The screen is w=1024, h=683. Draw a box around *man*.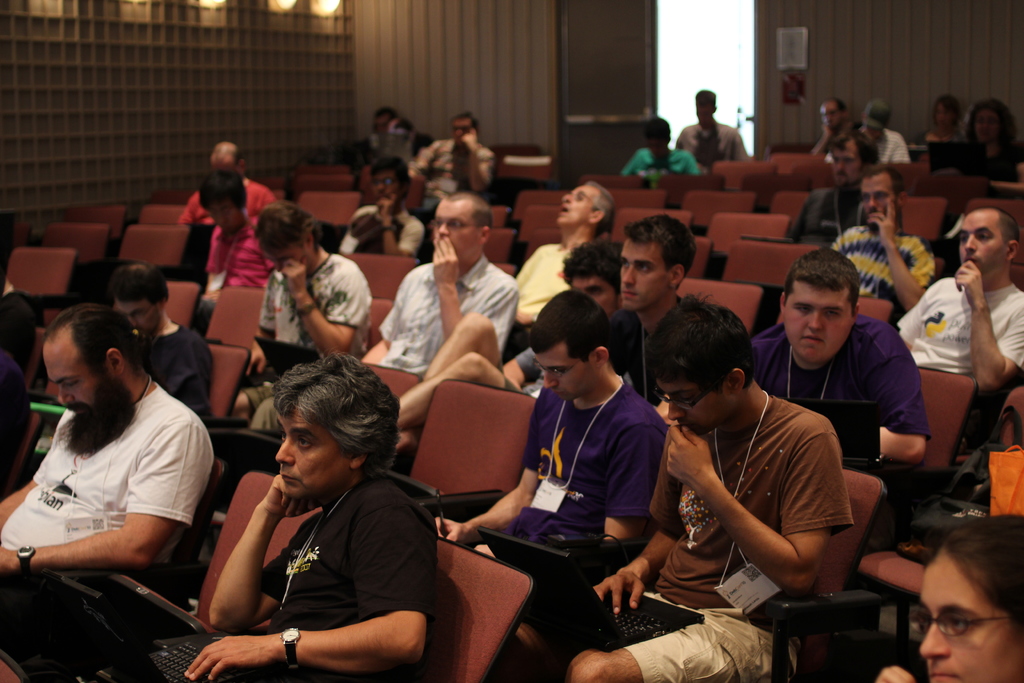
bbox=[609, 217, 700, 404].
